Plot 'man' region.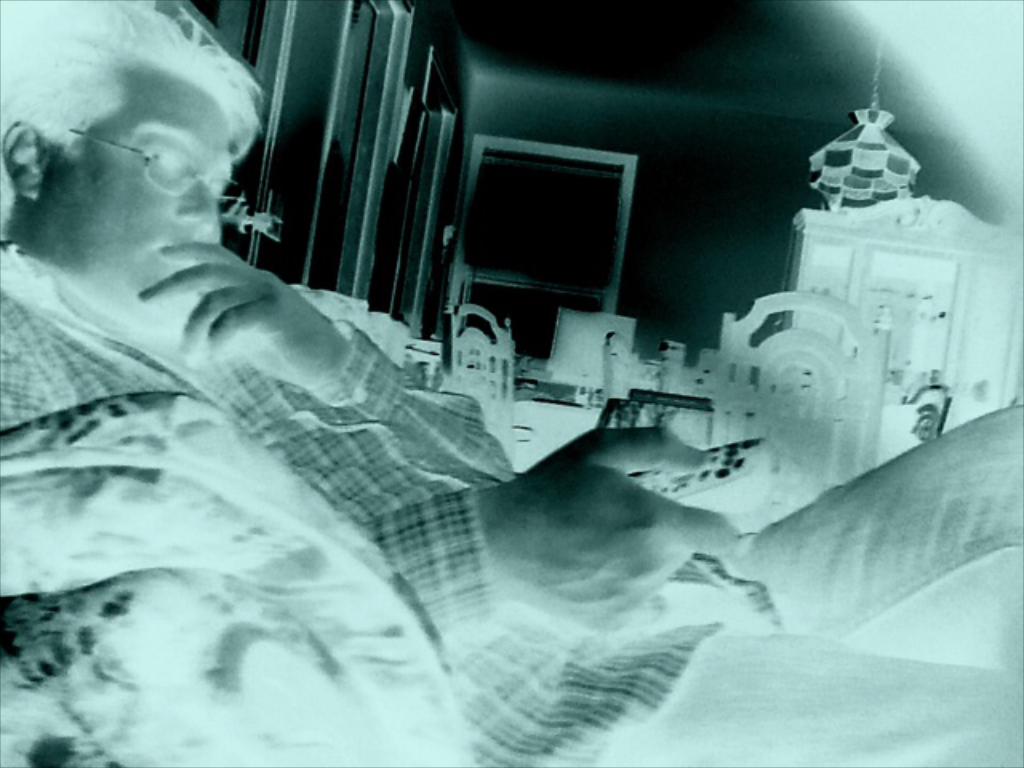
Plotted at <box>0,0,1022,766</box>.
